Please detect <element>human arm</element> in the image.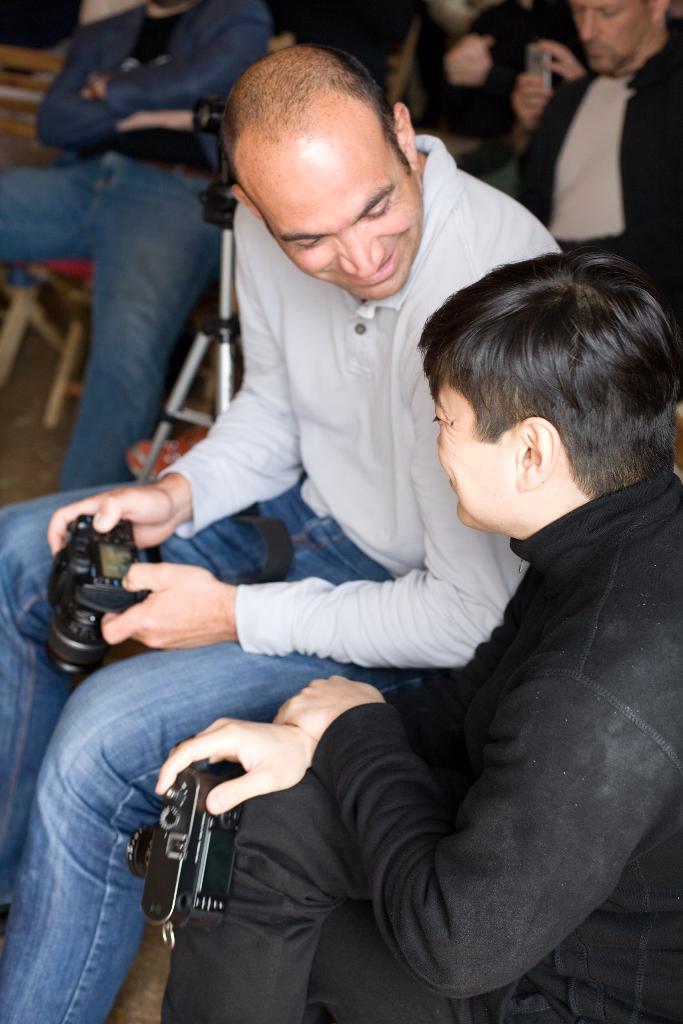
96,378,525,676.
